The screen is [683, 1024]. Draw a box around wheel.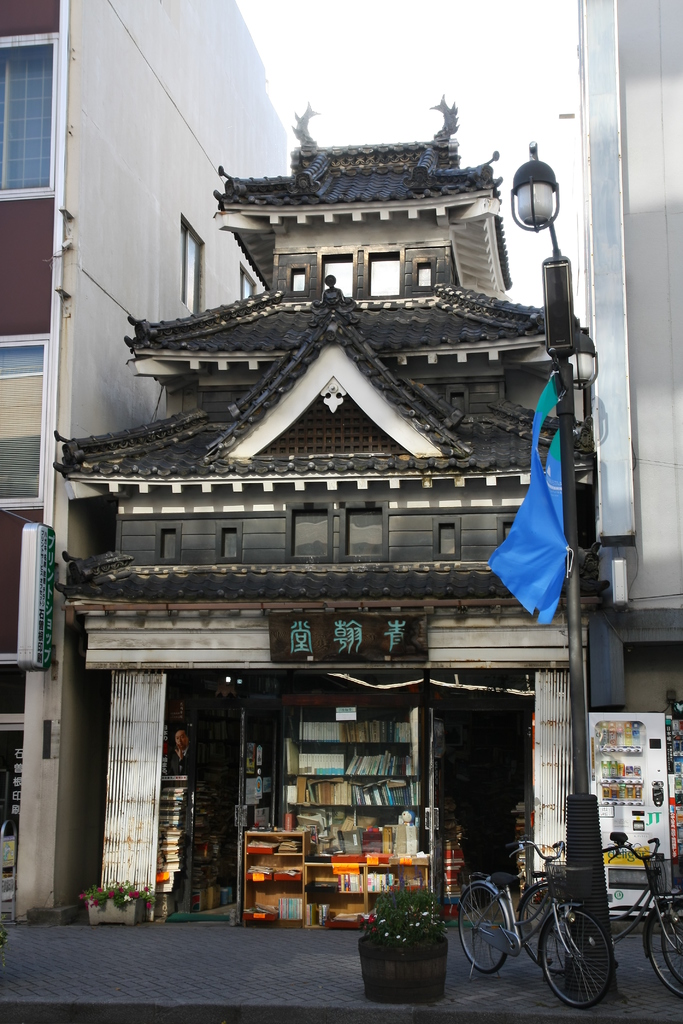
(left=648, top=902, right=682, bottom=998).
